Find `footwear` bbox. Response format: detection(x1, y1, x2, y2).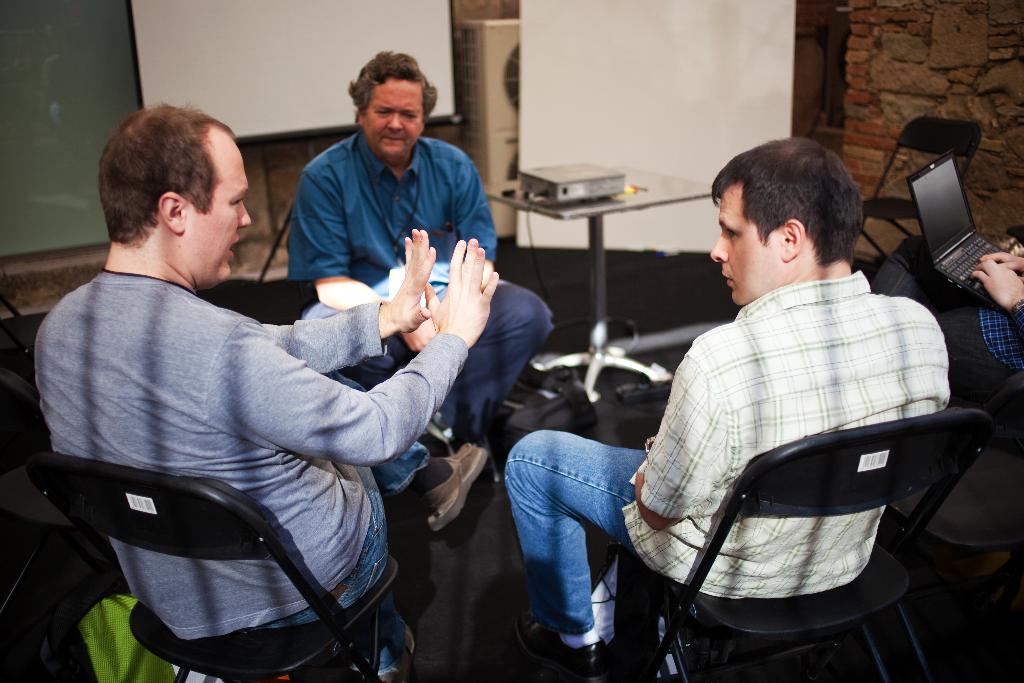
detection(517, 607, 598, 682).
